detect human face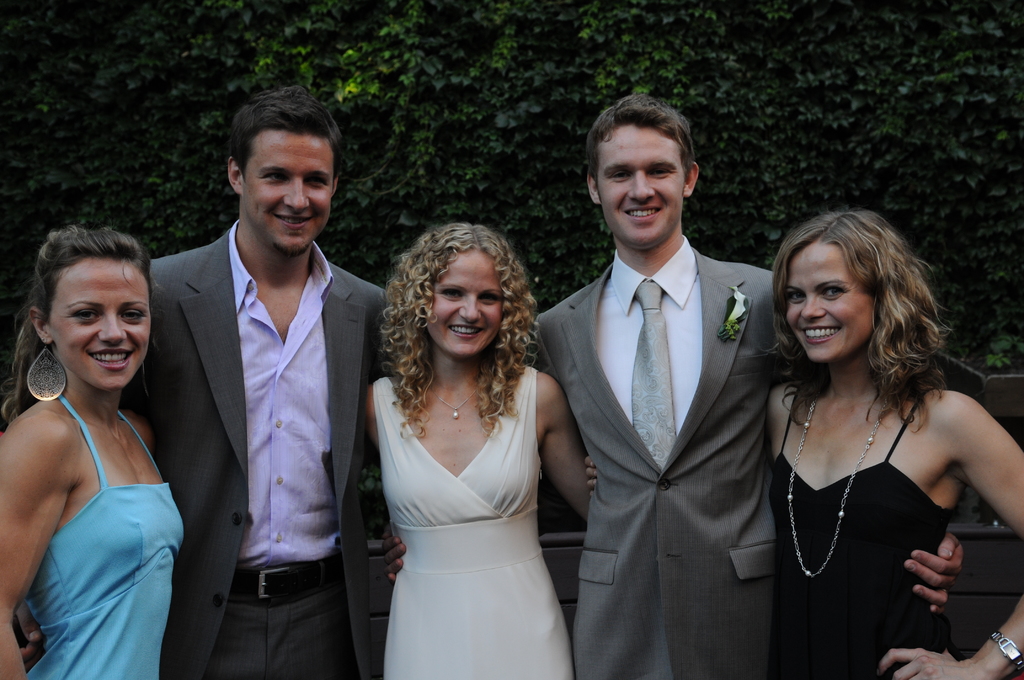
(x1=783, y1=240, x2=872, y2=362)
